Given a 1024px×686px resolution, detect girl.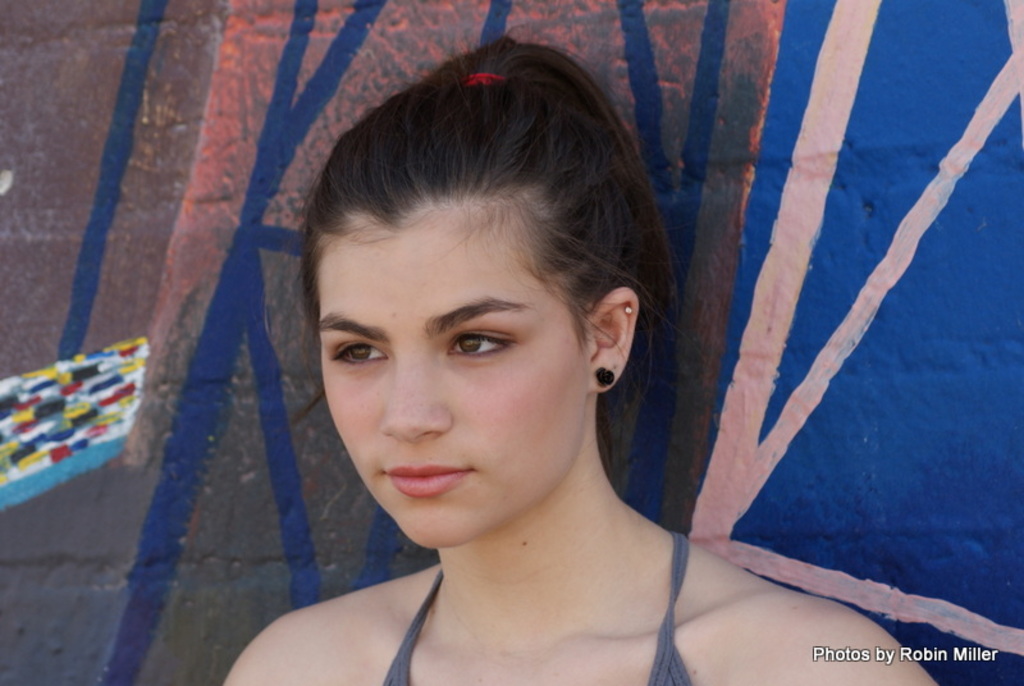
pyautogui.locateOnScreen(221, 24, 1023, 685).
